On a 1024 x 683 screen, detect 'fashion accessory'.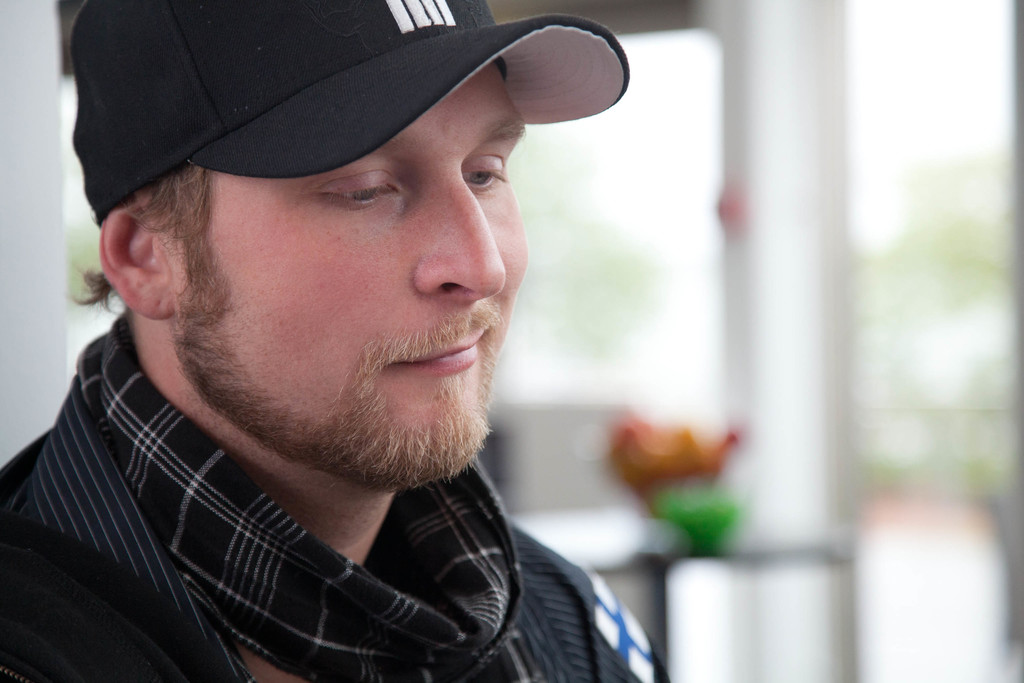
Rect(79, 311, 545, 682).
